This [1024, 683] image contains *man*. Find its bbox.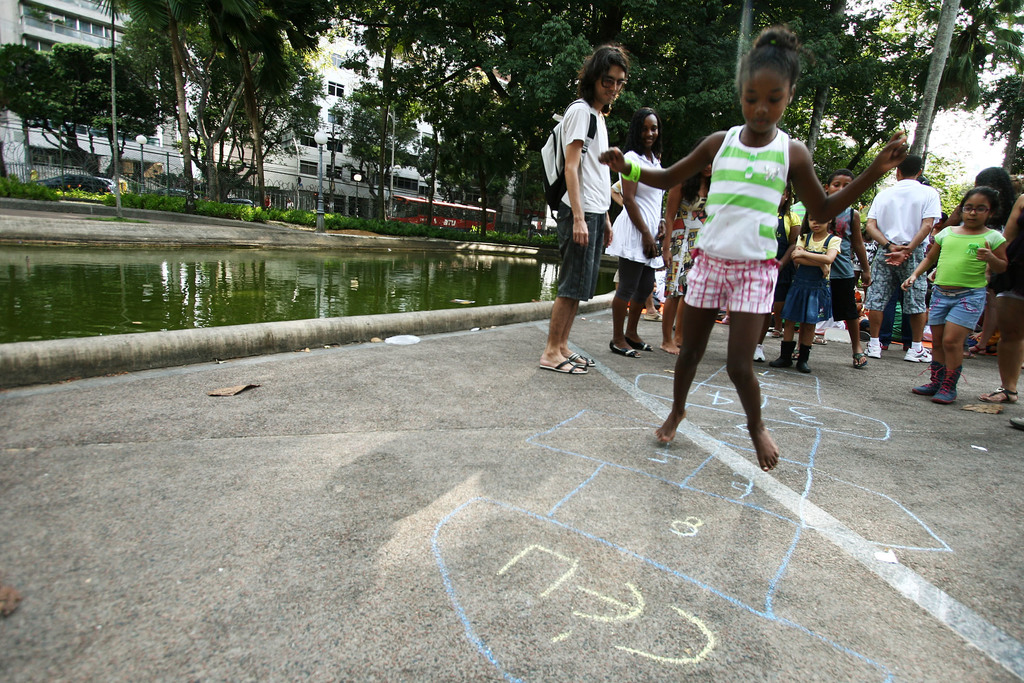
box(545, 47, 619, 380).
